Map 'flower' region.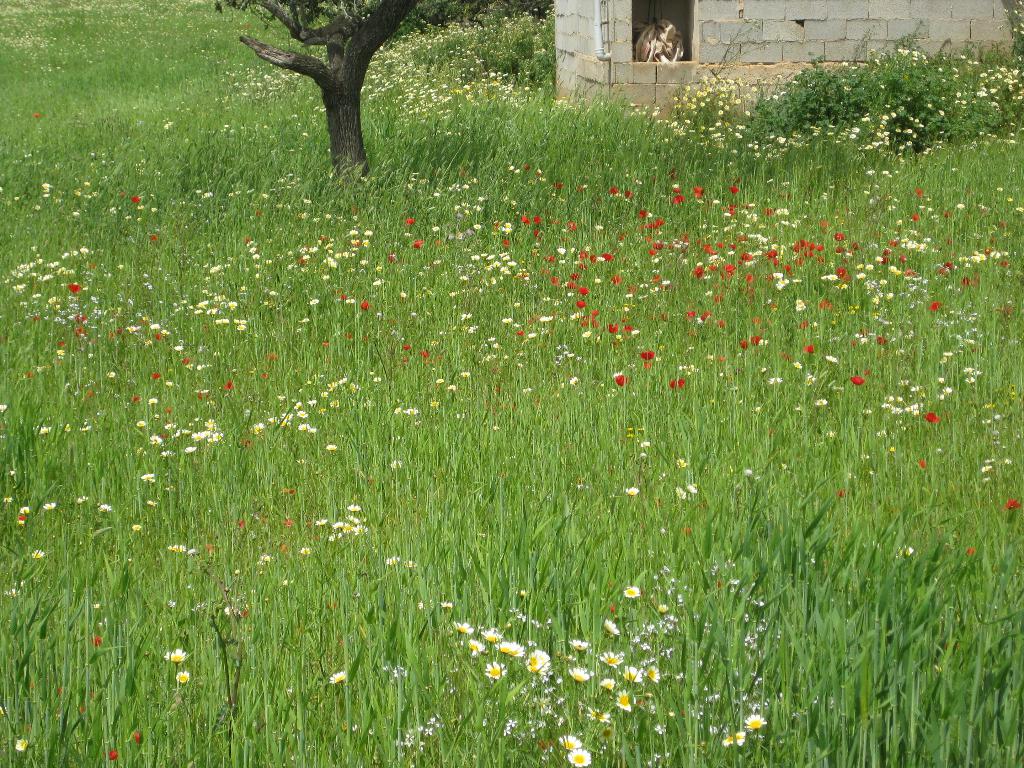
Mapped to {"left": 684, "top": 479, "right": 700, "bottom": 493}.
